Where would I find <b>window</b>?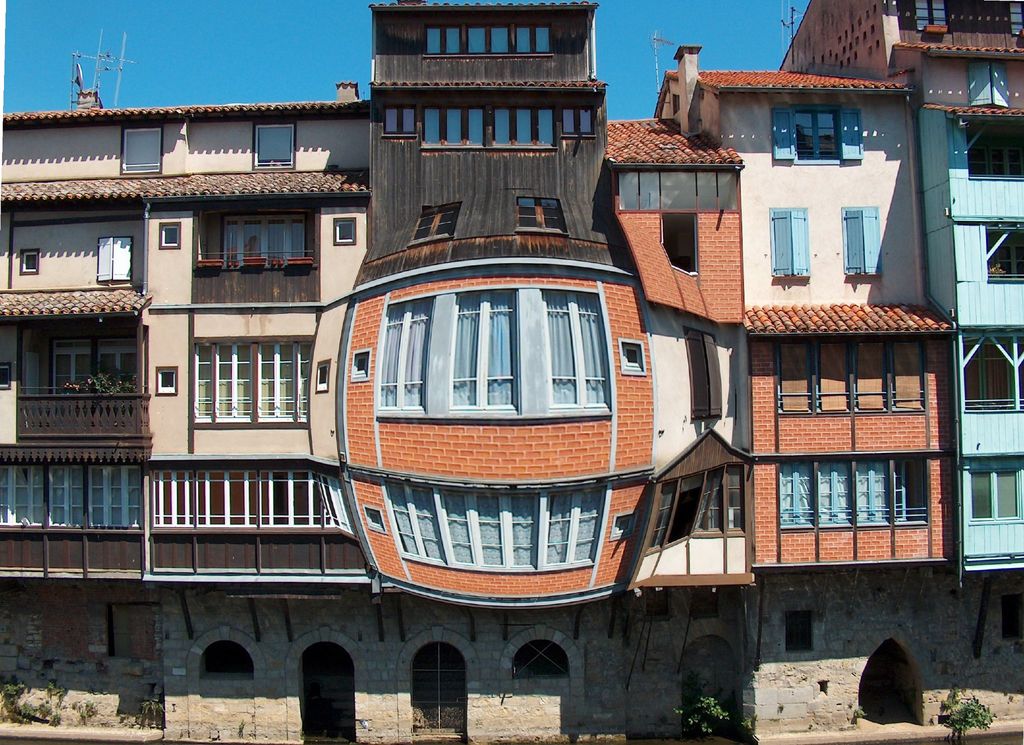
At x1=996, y1=591, x2=1023, y2=640.
